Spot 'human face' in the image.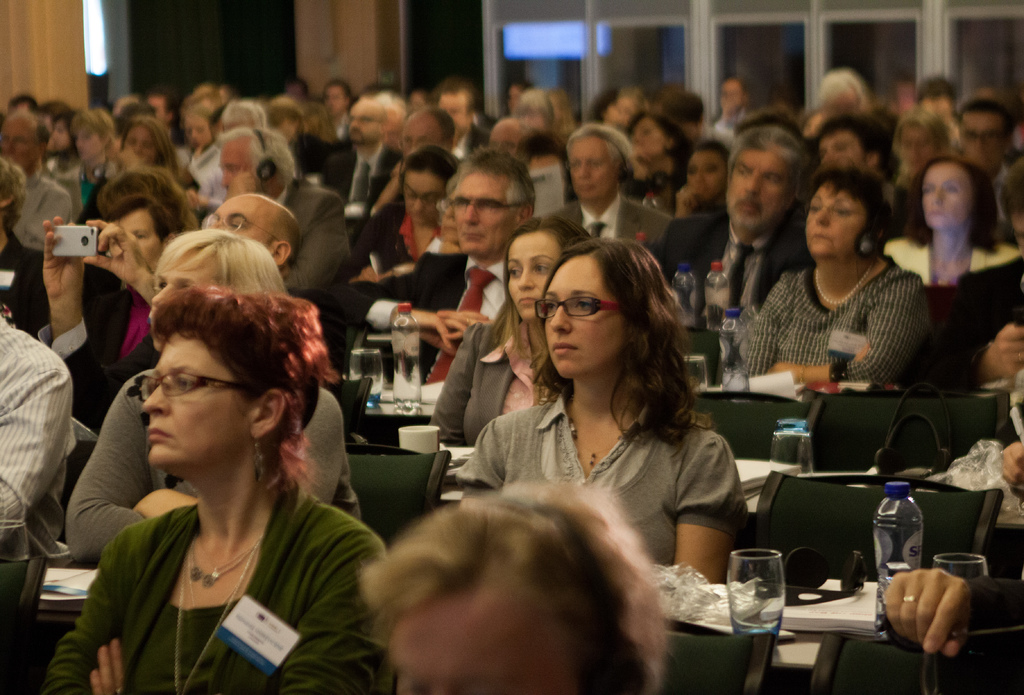
'human face' found at [438,93,468,124].
